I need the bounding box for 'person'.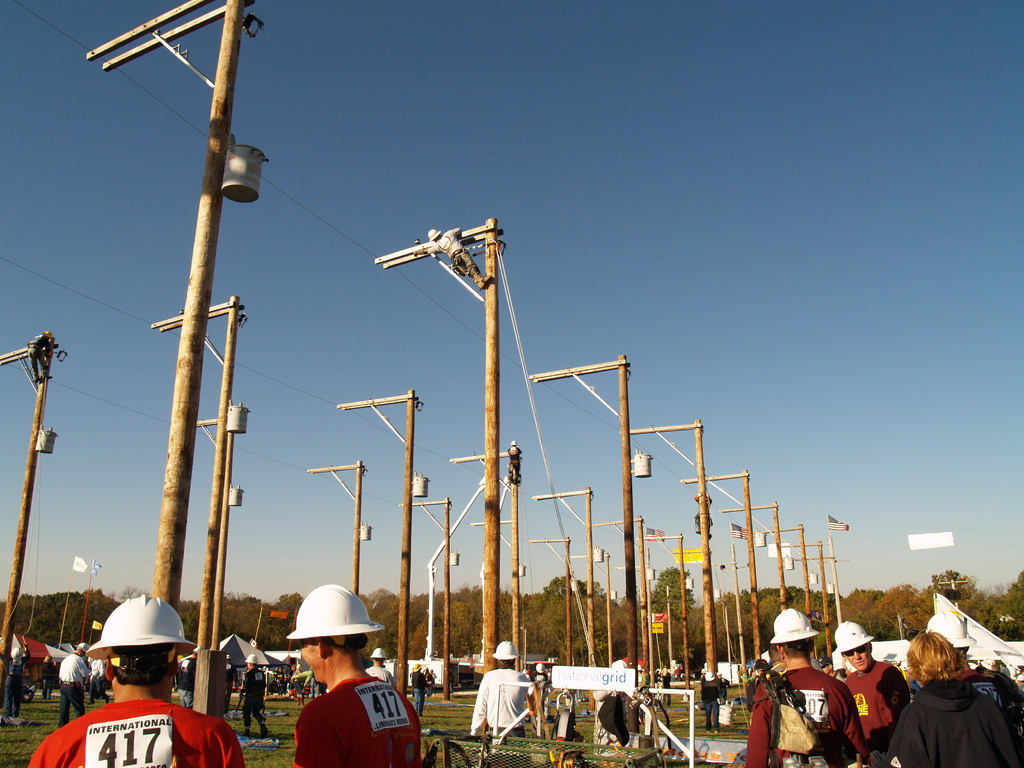
Here it is: (x1=286, y1=588, x2=424, y2=767).
